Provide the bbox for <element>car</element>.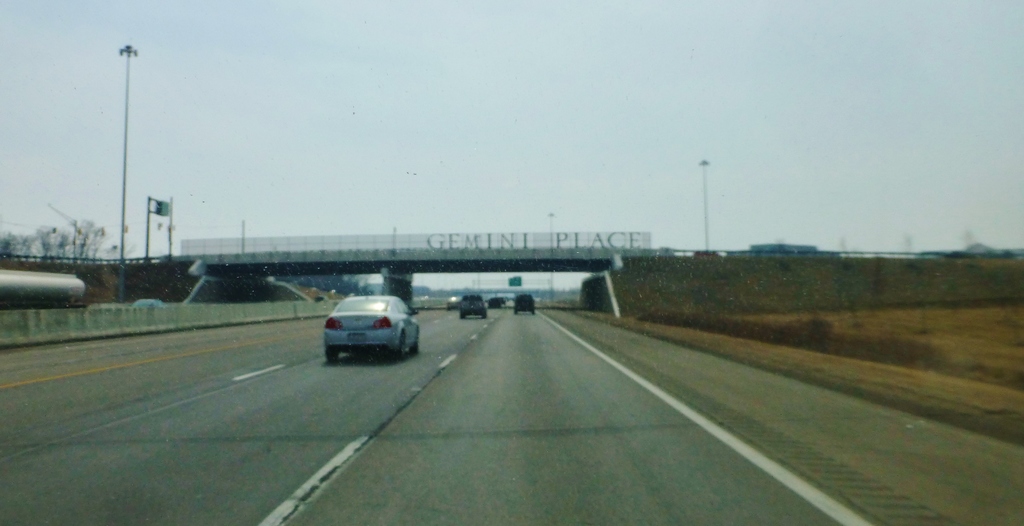
bbox=(460, 285, 489, 316).
